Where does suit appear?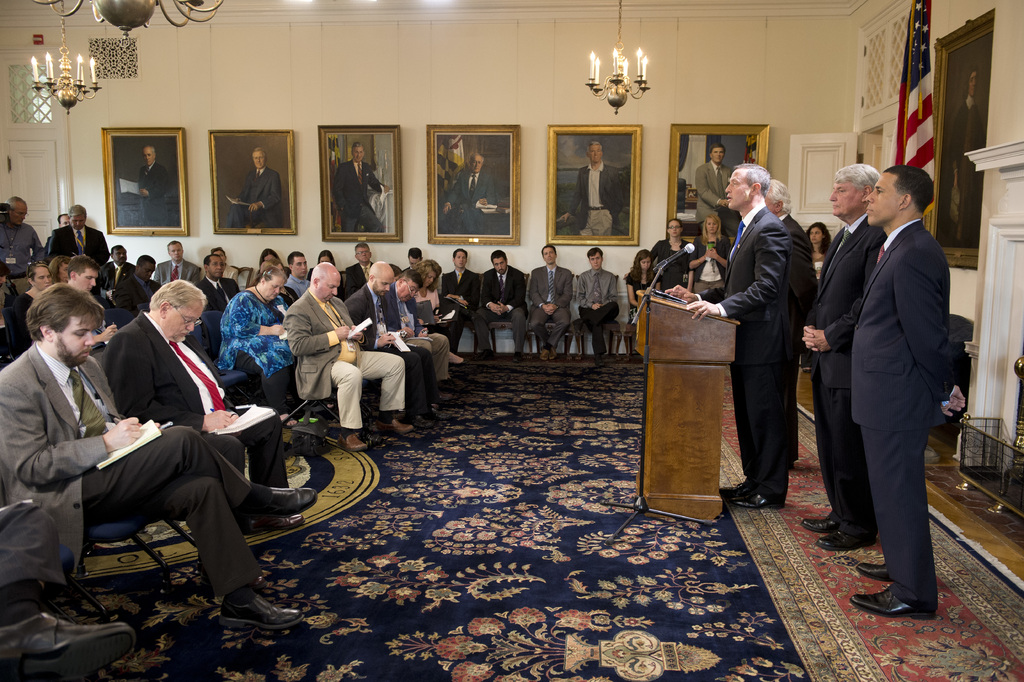
Appears at locate(0, 340, 271, 599).
